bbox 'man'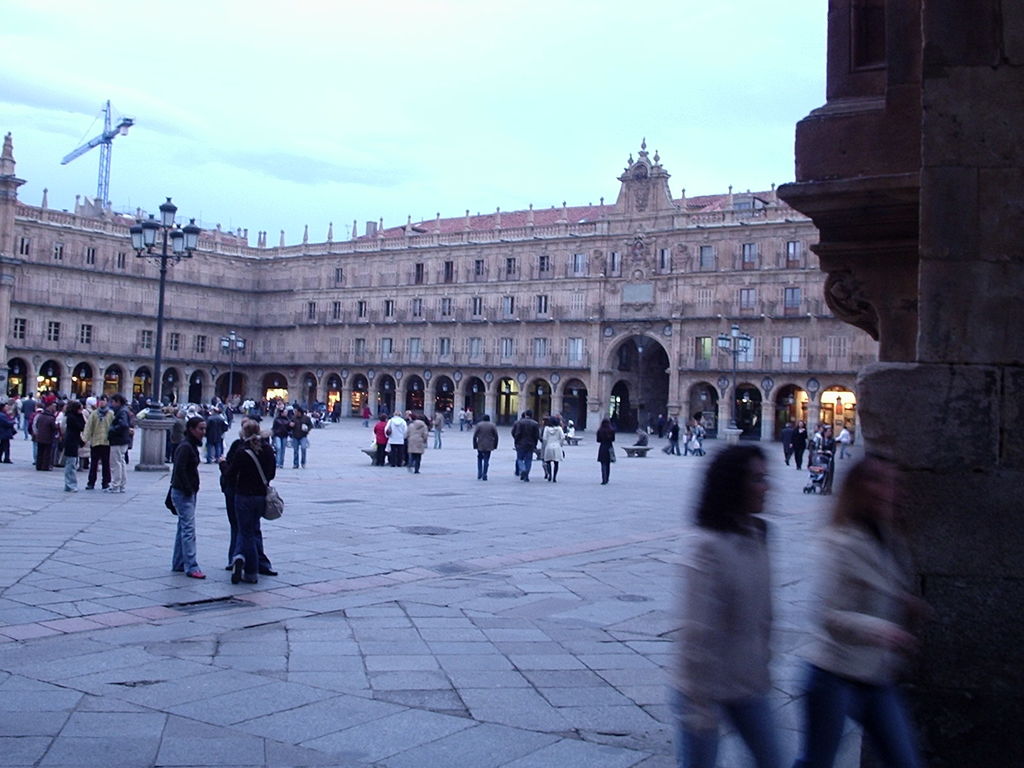
bbox=[382, 410, 413, 463]
